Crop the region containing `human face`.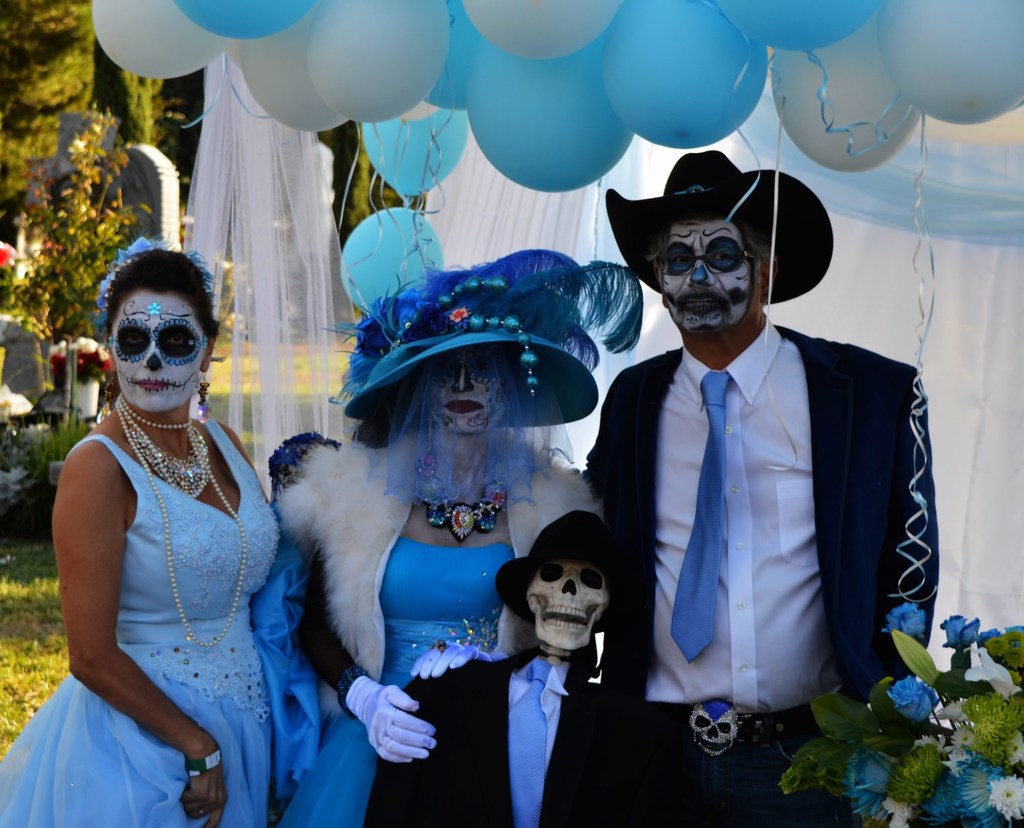
Crop region: <box>425,351,503,442</box>.
